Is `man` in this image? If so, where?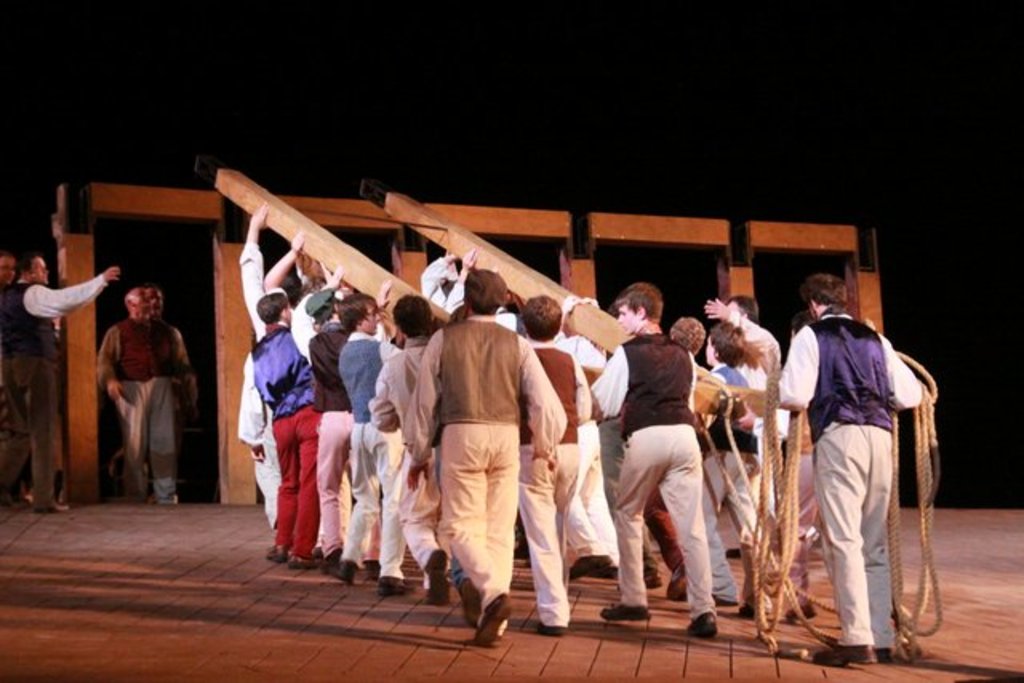
Yes, at crop(341, 294, 405, 582).
